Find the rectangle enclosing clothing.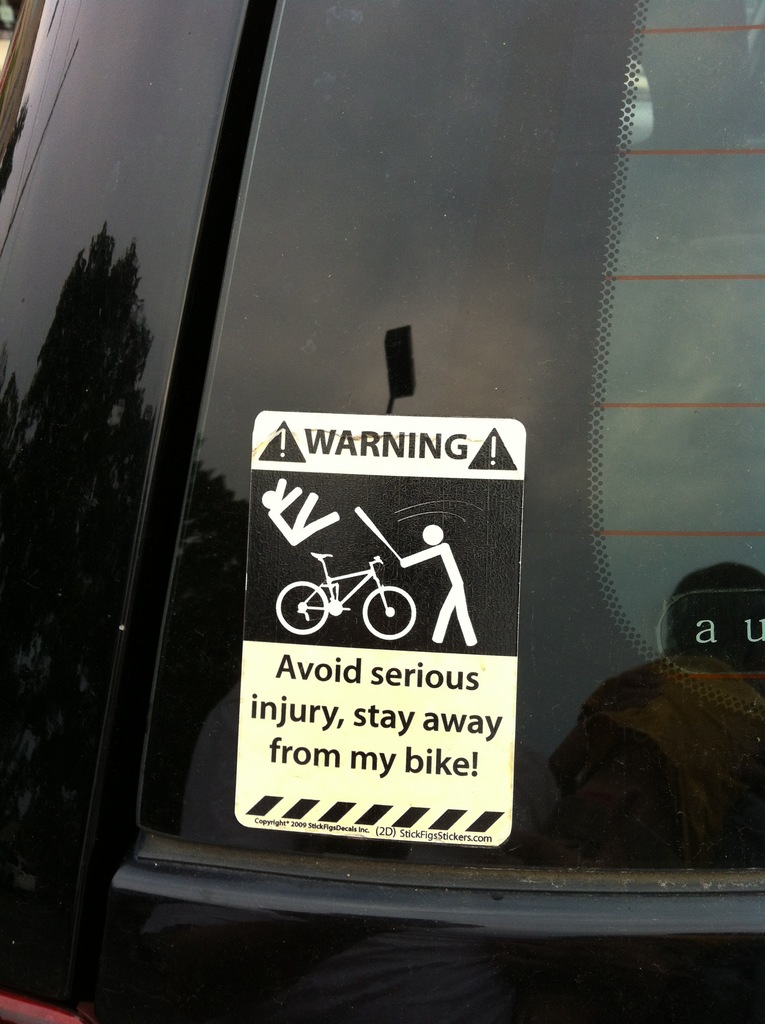
166/674/579/1023.
